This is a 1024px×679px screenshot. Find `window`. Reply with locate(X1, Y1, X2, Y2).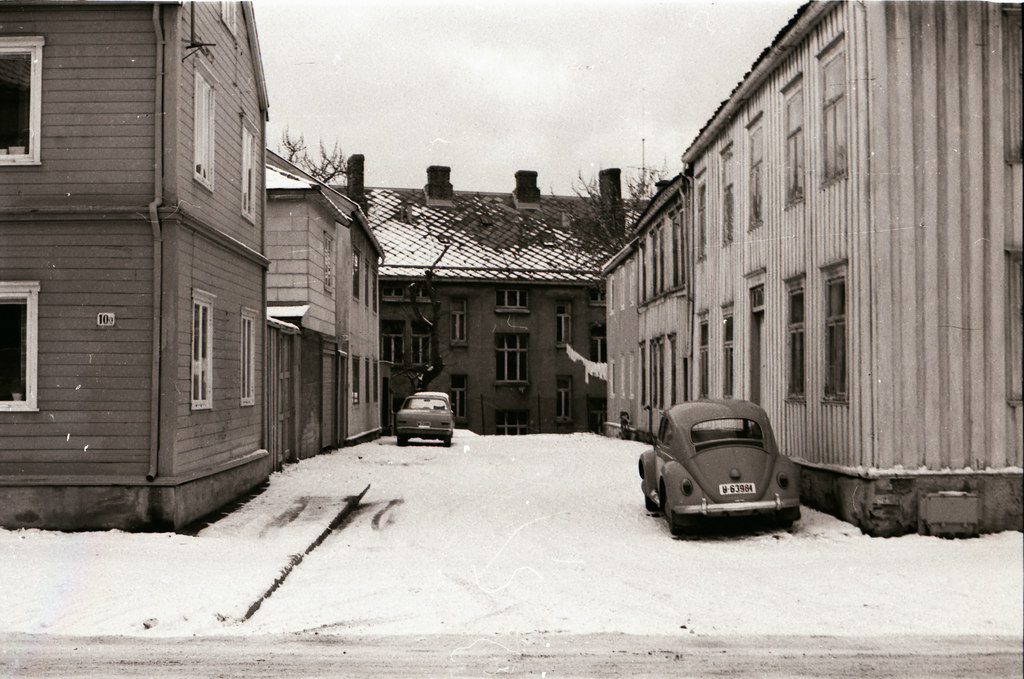
locate(719, 302, 735, 397).
